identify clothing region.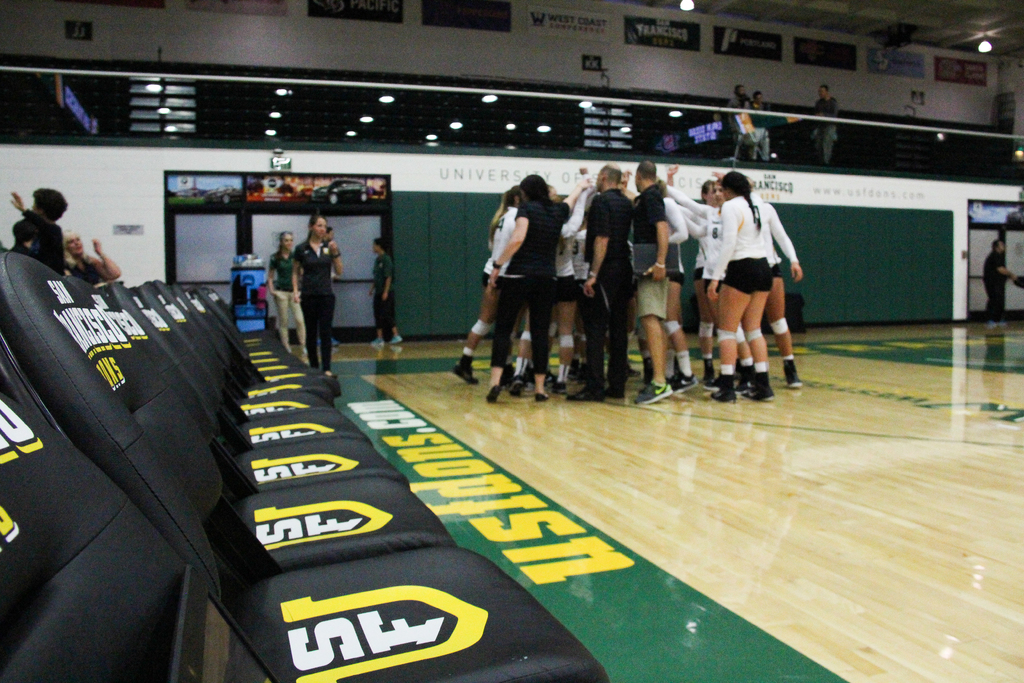
Region: box(472, 170, 575, 374).
